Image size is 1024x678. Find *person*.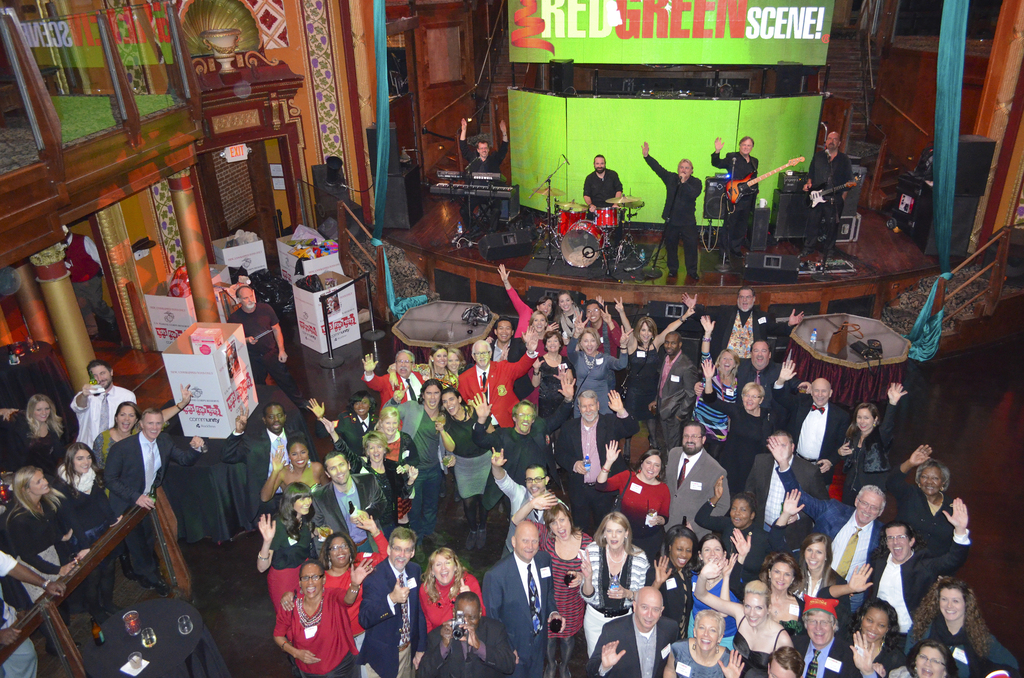
{"left": 639, "top": 142, "right": 703, "bottom": 278}.
